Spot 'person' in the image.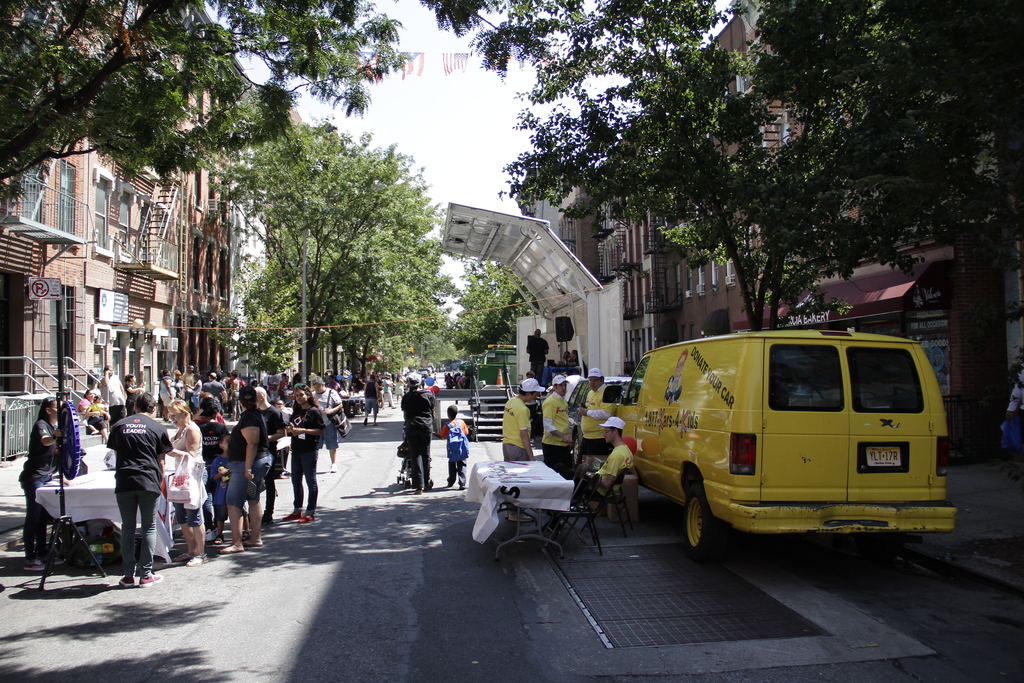
'person' found at BBox(504, 375, 546, 527).
